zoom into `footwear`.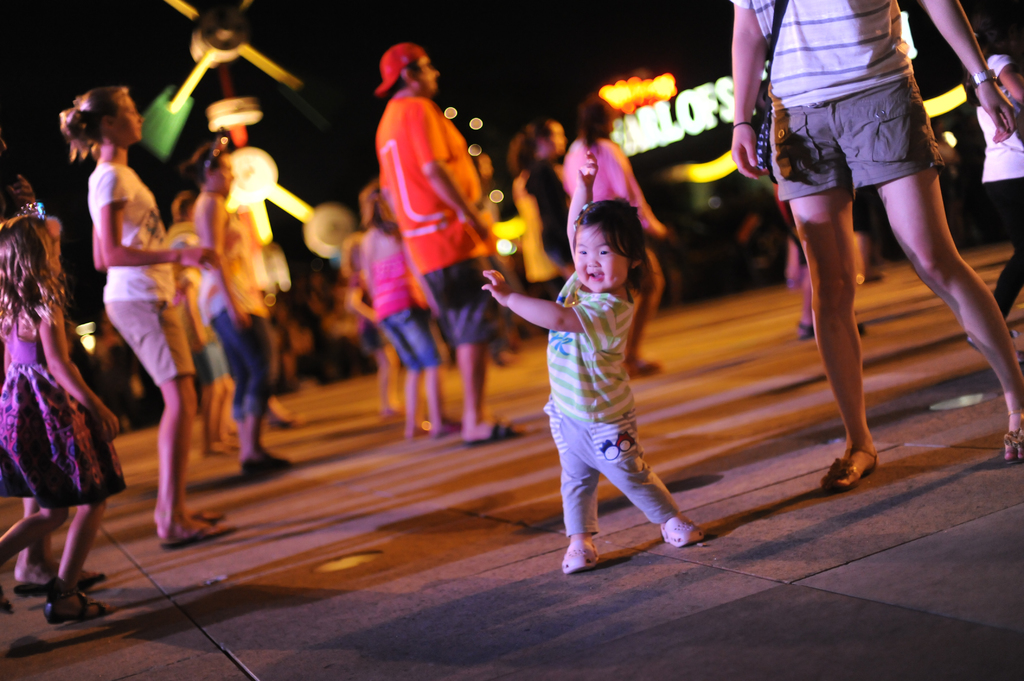
Zoom target: 659:511:702:545.
